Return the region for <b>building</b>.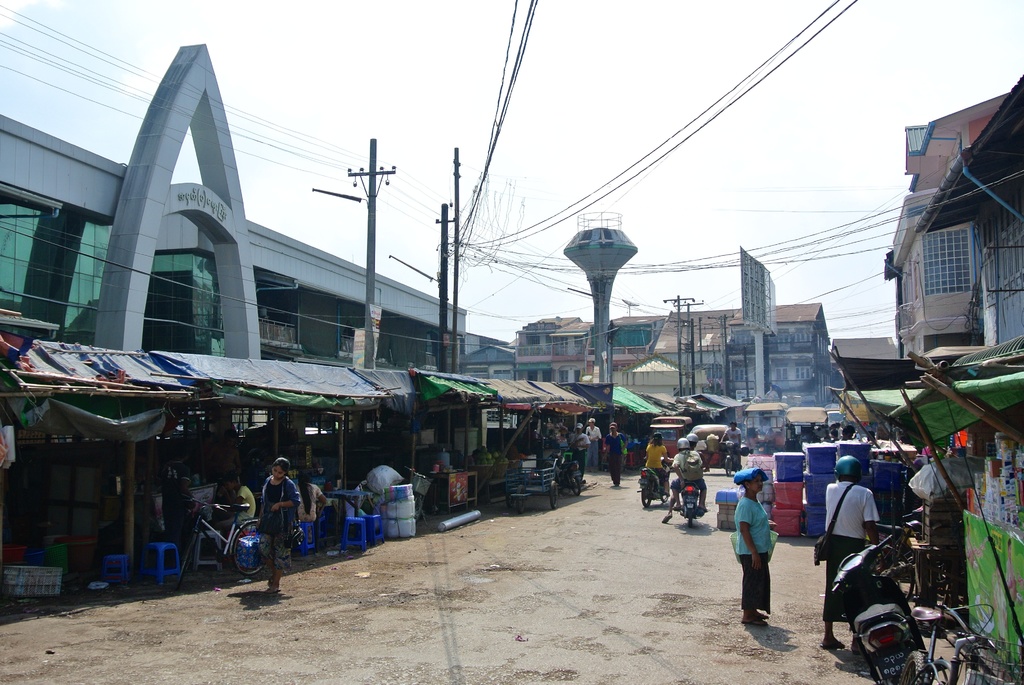
879:72:1023:668.
